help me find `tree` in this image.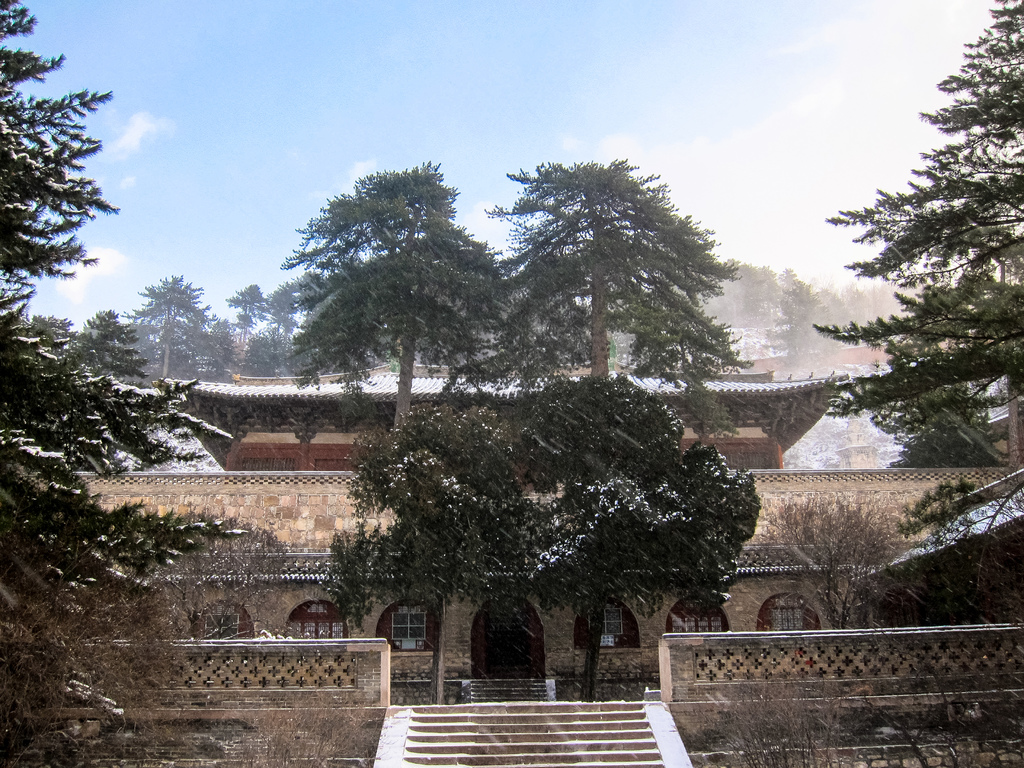
Found it: detection(504, 371, 761, 705).
